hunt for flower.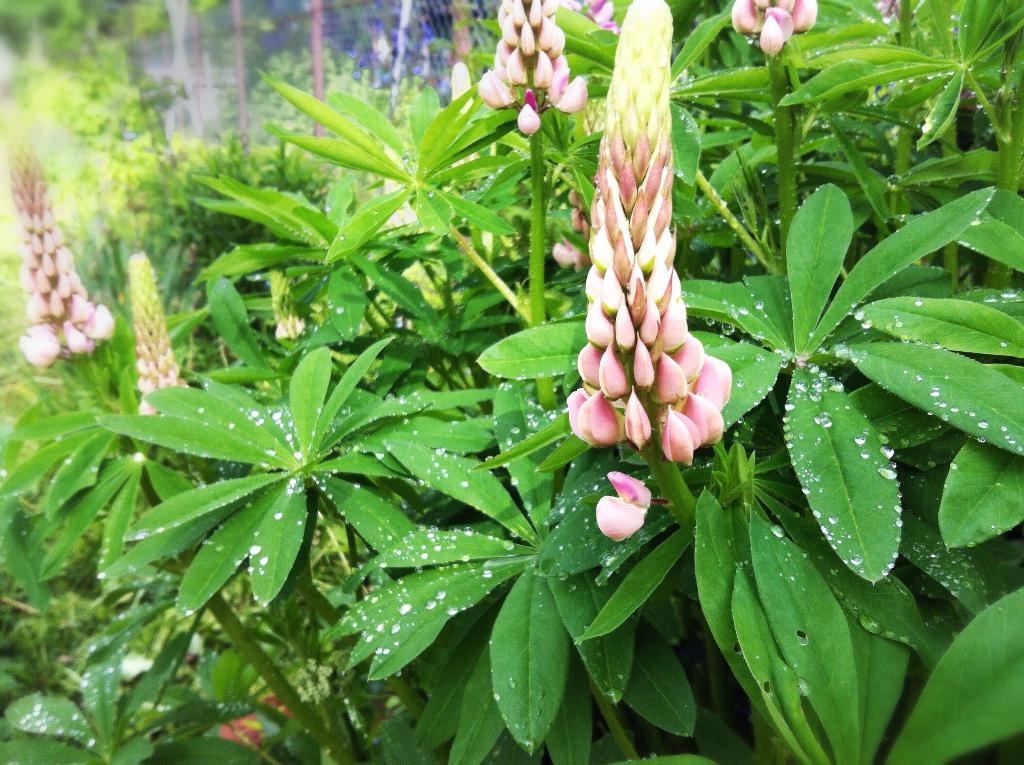
Hunted down at (559, 67, 722, 487).
